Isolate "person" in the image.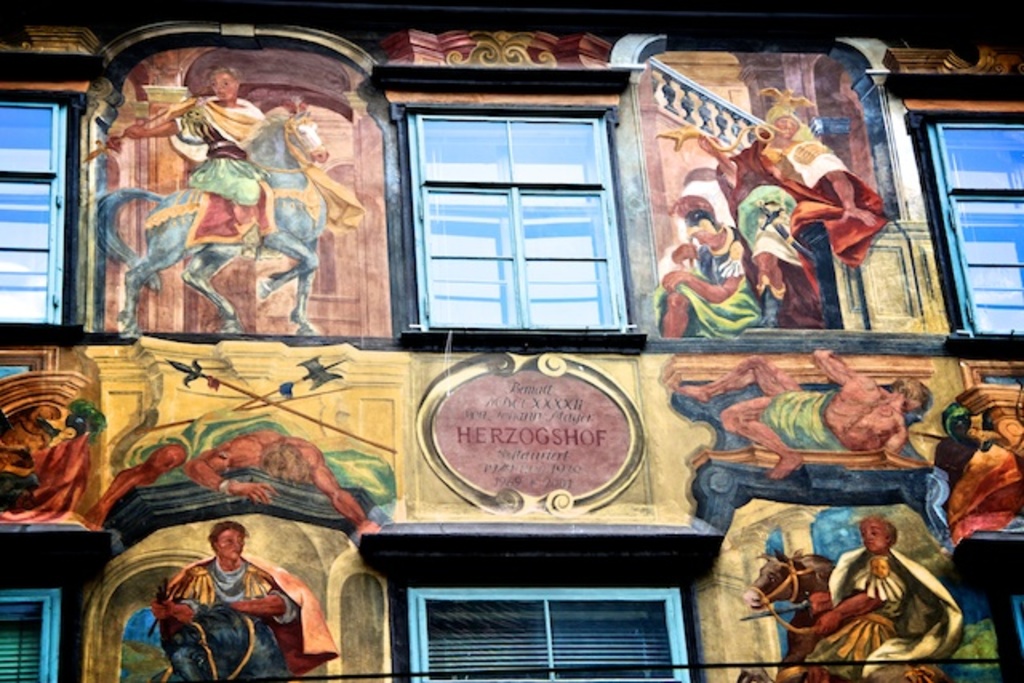
Isolated region: bbox=(667, 347, 931, 483).
